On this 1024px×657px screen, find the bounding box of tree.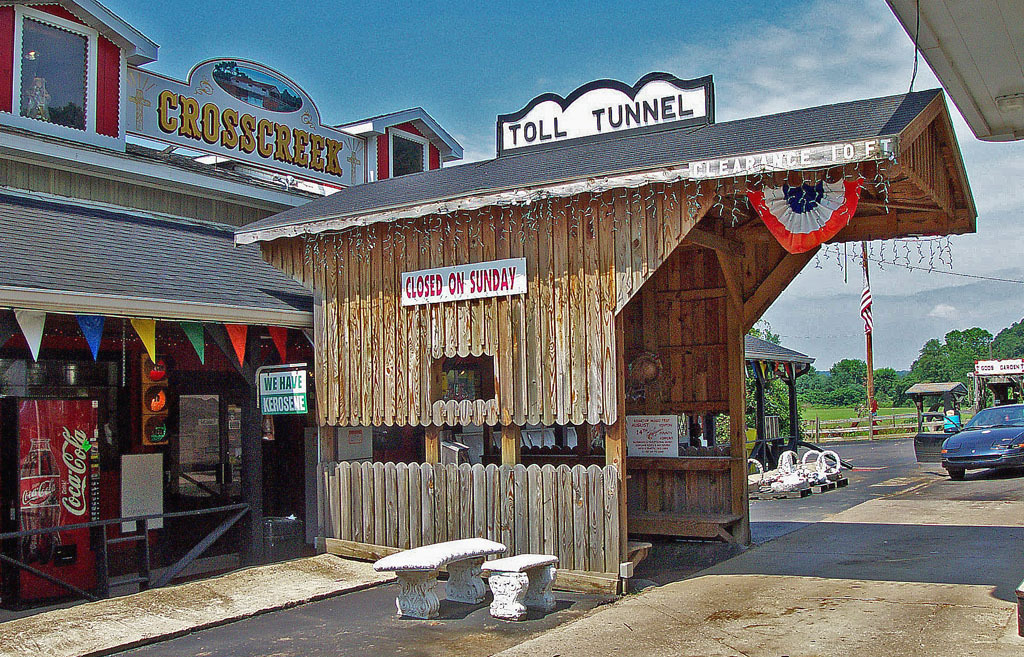
Bounding box: x1=743, y1=323, x2=791, y2=410.
